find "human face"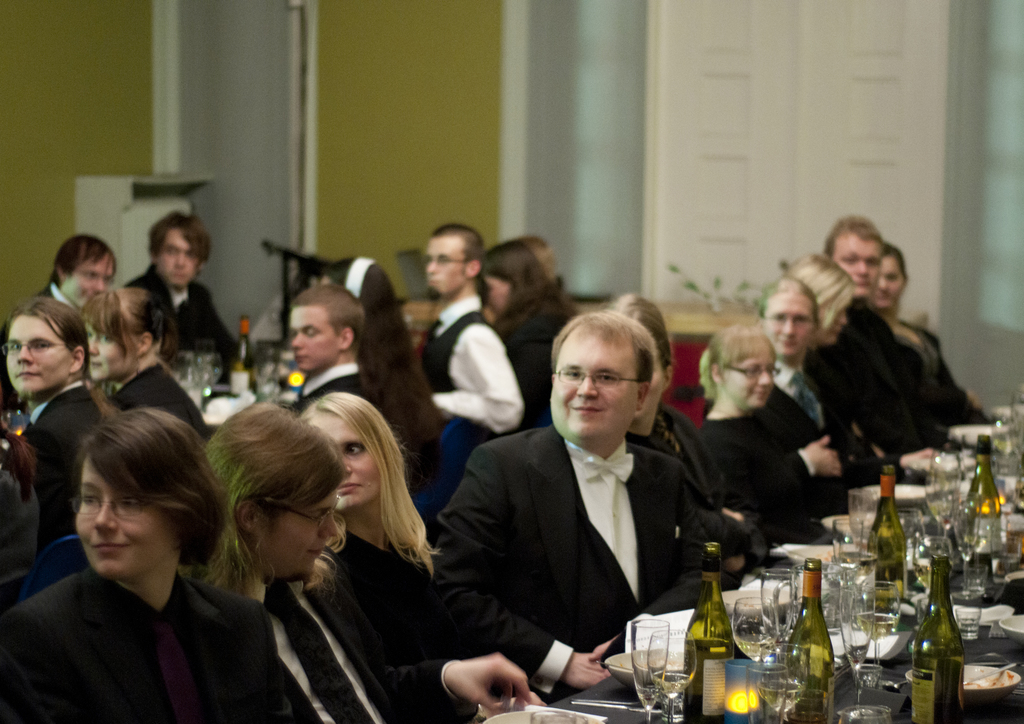
select_region(161, 227, 199, 286)
